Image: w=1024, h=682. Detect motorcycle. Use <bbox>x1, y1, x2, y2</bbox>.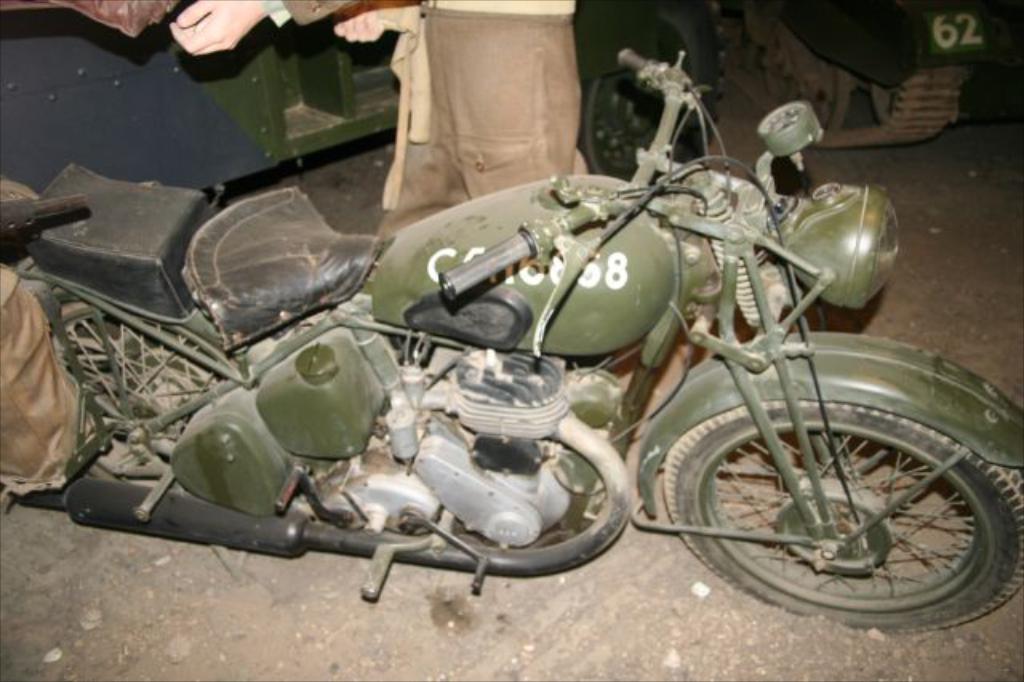
<bbox>10, 80, 970, 656</bbox>.
